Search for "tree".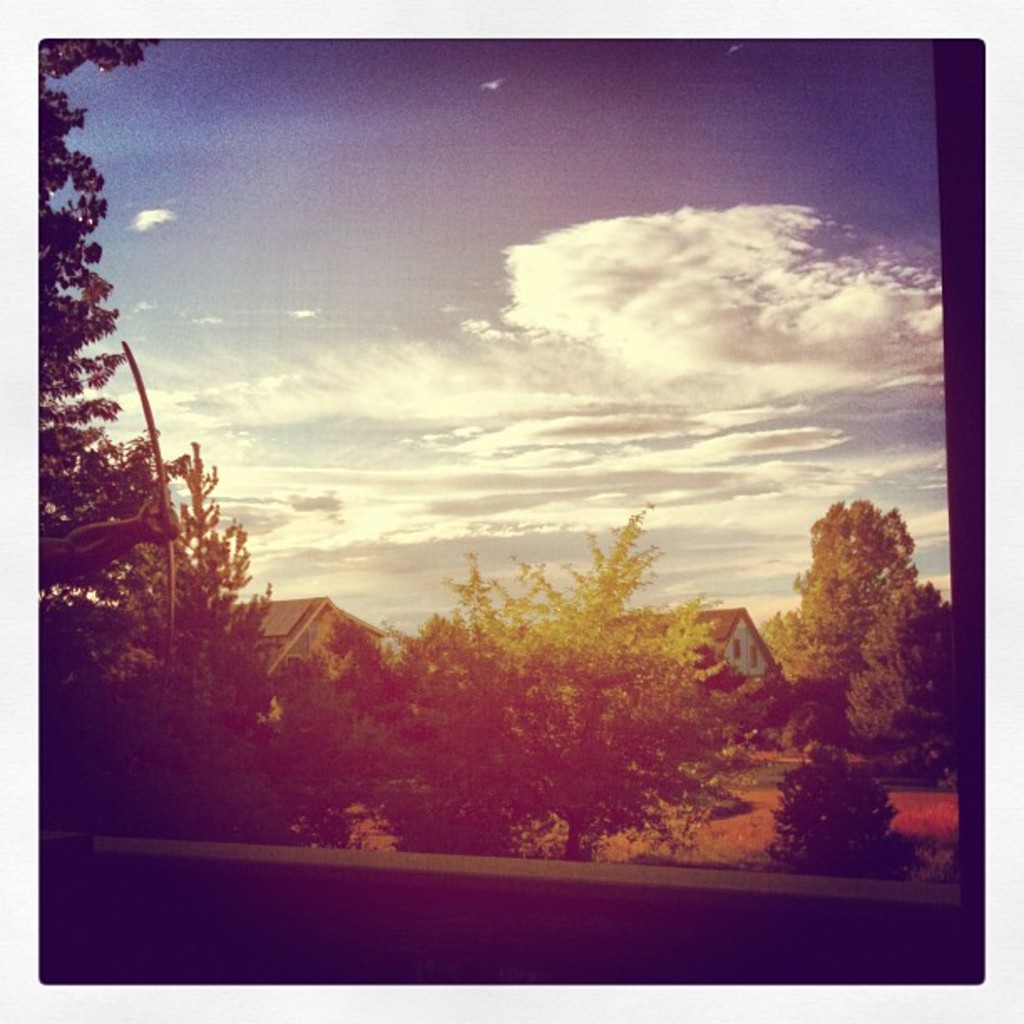
Found at box(796, 455, 944, 768).
